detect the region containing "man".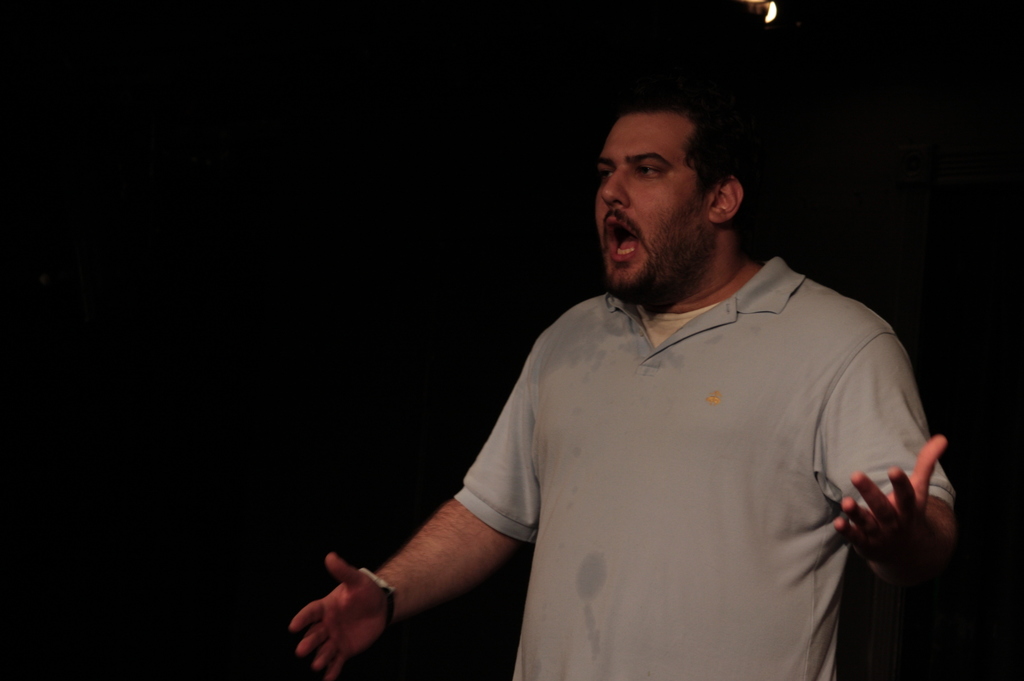
locate(299, 60, 954, 673).
